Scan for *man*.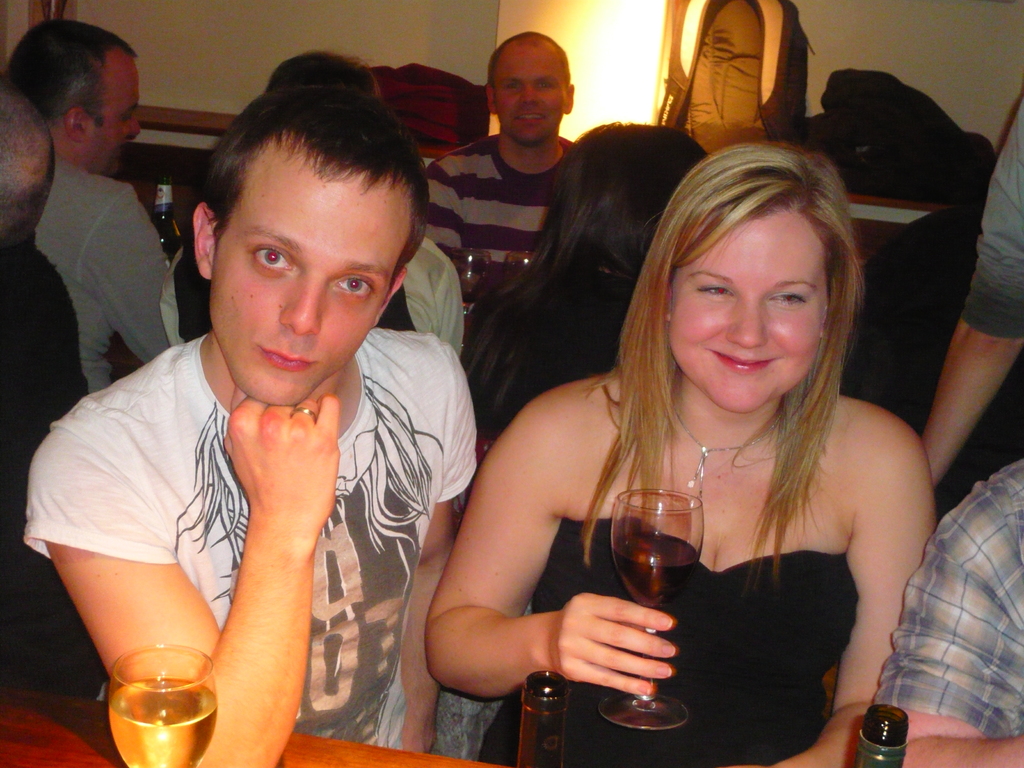
Scan result: rect(413, 28, 580, 304).
